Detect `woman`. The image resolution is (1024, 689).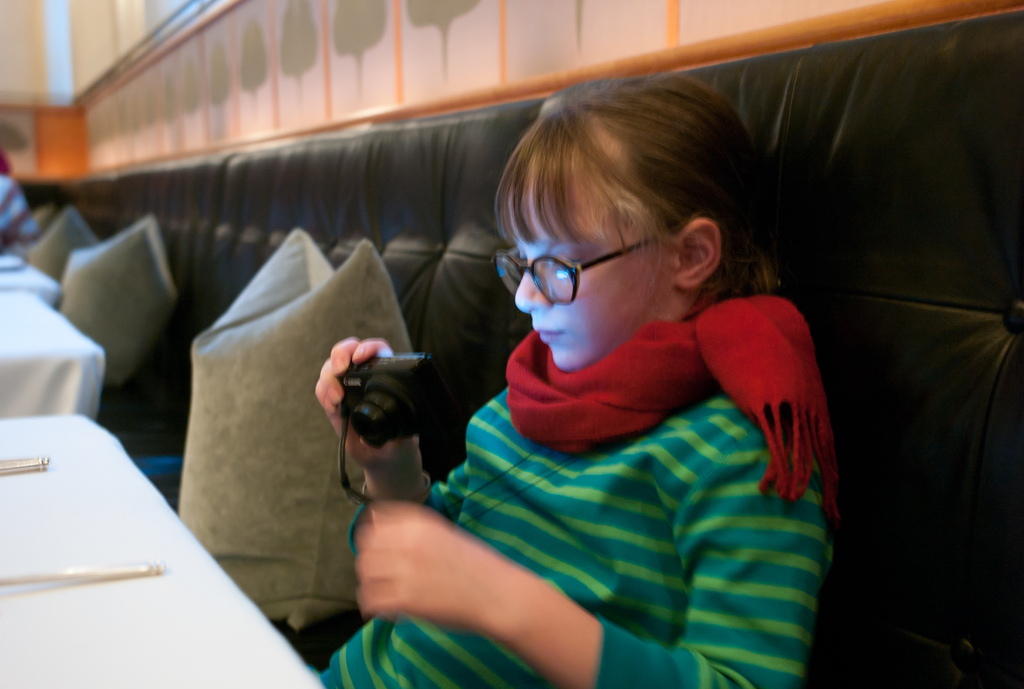
[x1=291, y1=79, x2=854, y2=688].
